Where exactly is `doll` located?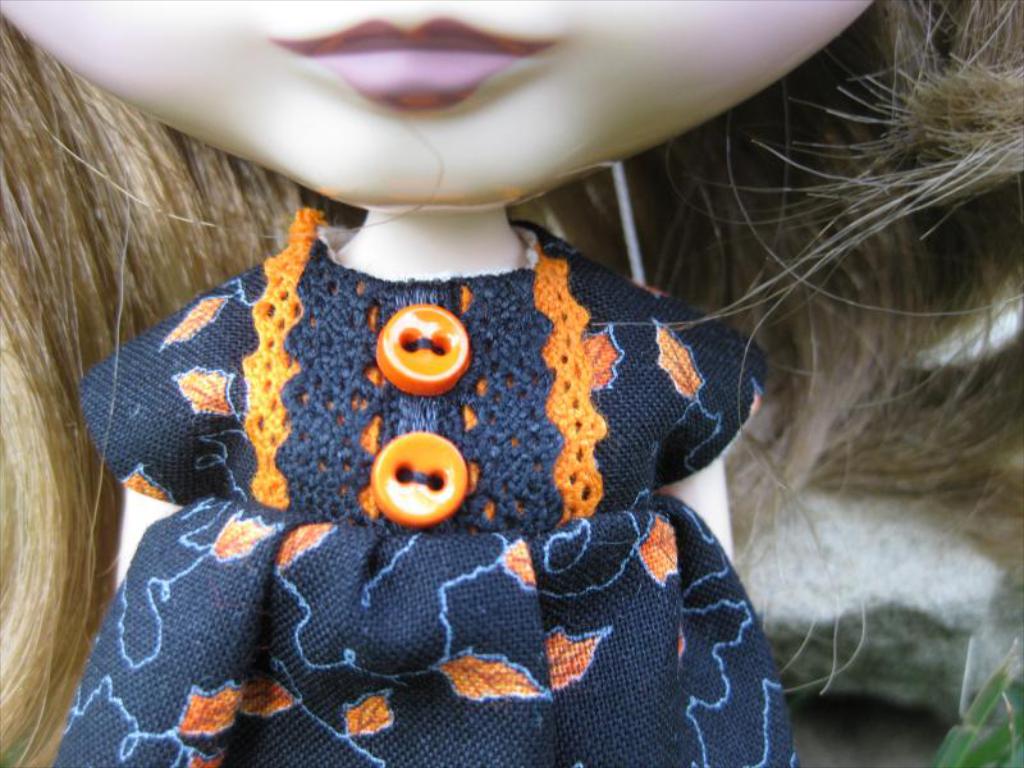
Its bounding box is [left=50, top=0, right=914, bottom=745].
